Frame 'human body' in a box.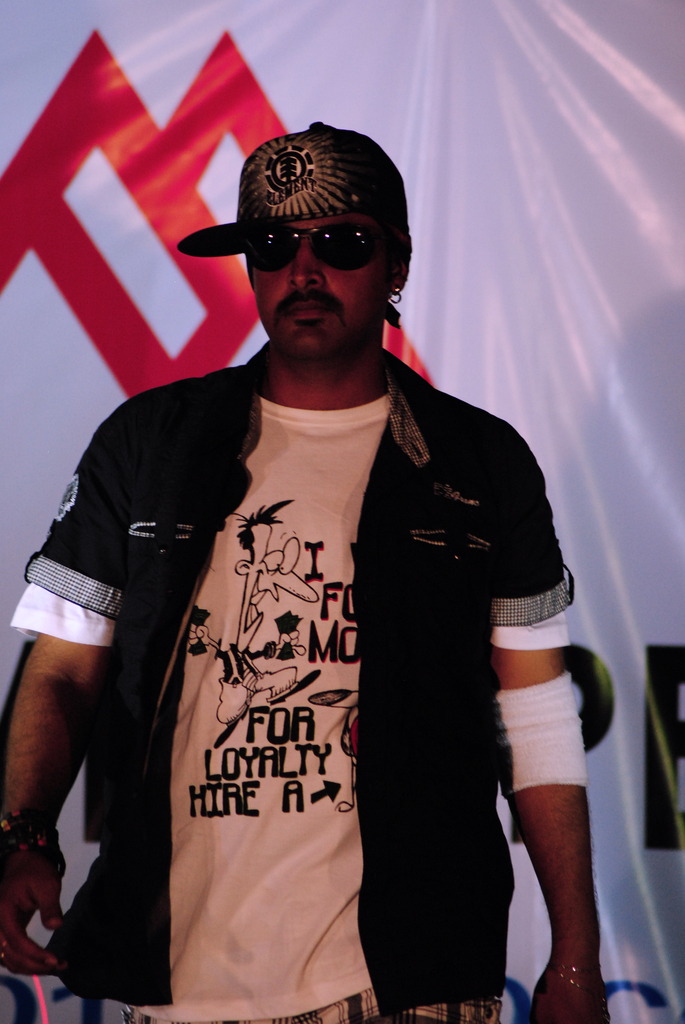
<bbox>104, 163, 571, 1023</bbox>.
